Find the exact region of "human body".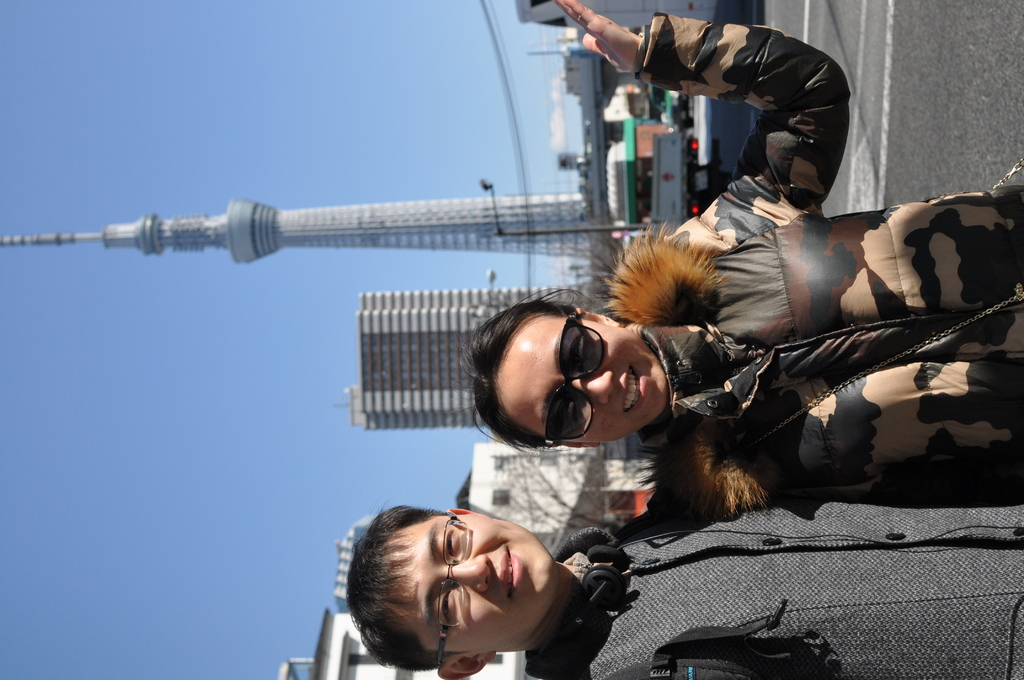
Exact region: rect(457, 0, 1023, 512).
